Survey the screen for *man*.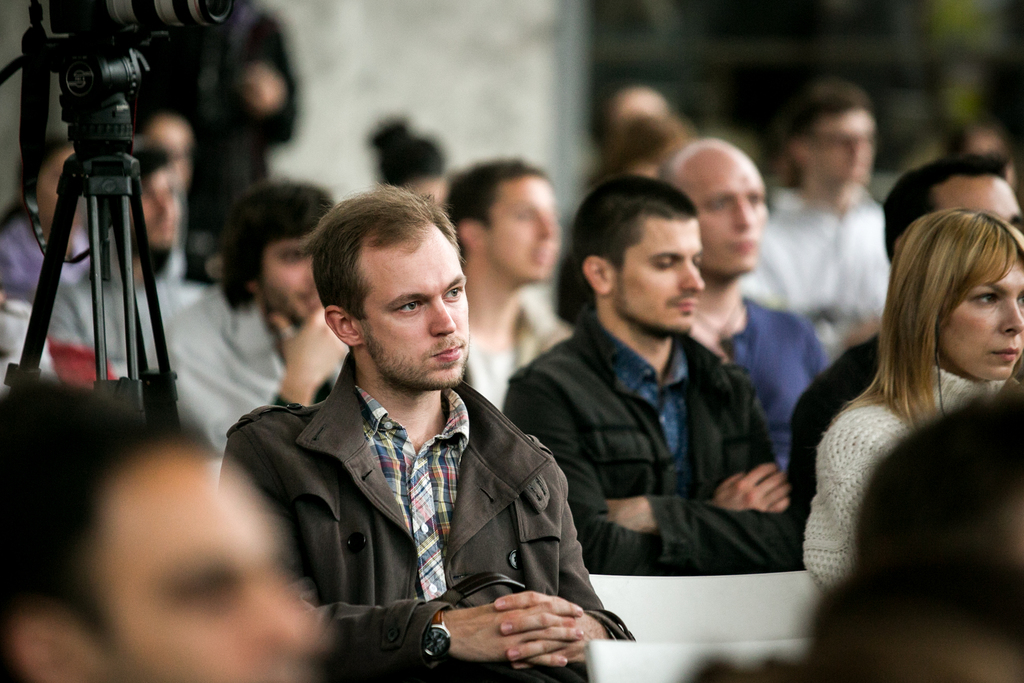
Survey found: <box>225,191,612,666</box>.
